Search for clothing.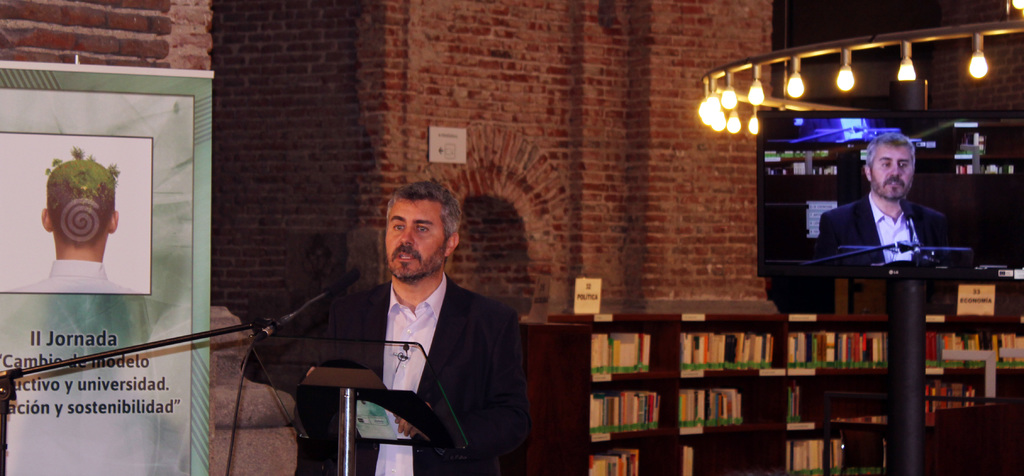
Found at {"x1": 813, "y1": 190, "x2": 957, "y2": 241}.
